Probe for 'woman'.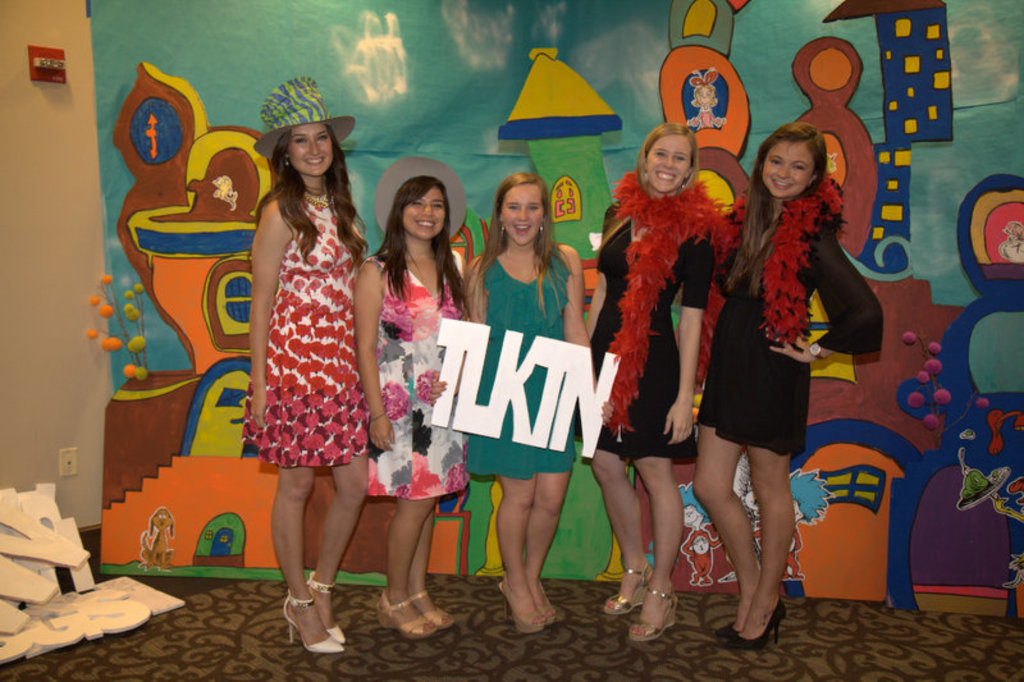
Probe result: [462,168,602,632].
